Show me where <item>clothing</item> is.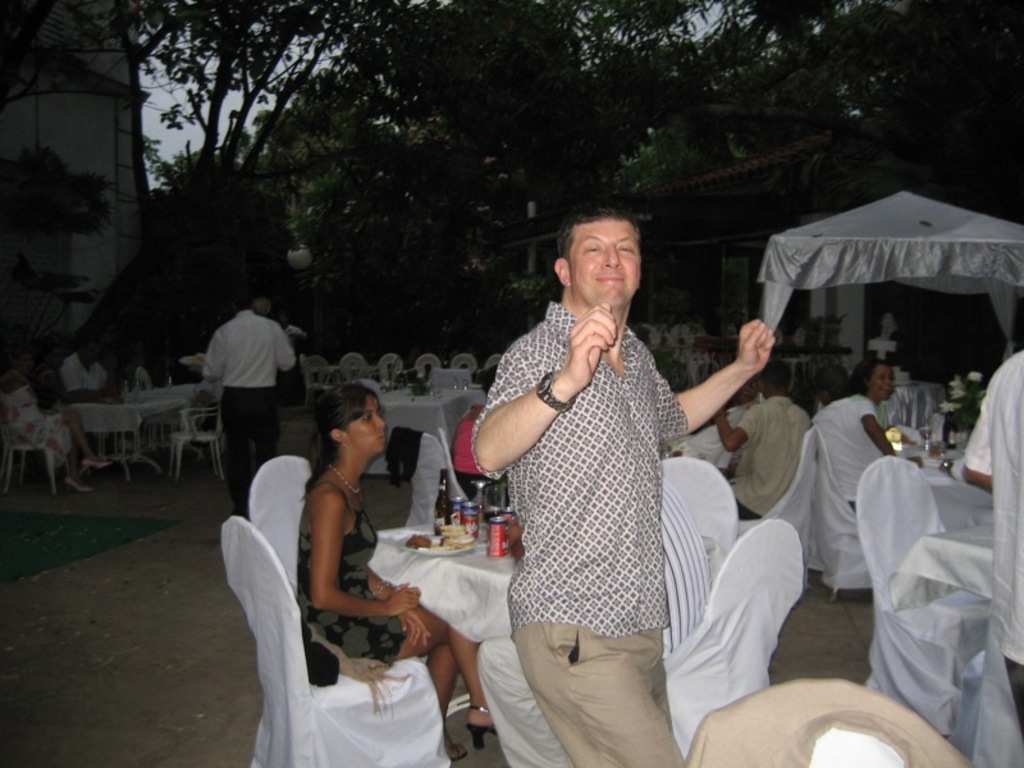
<item>clothing</item> is at detection(809, 393, 877, 526).
